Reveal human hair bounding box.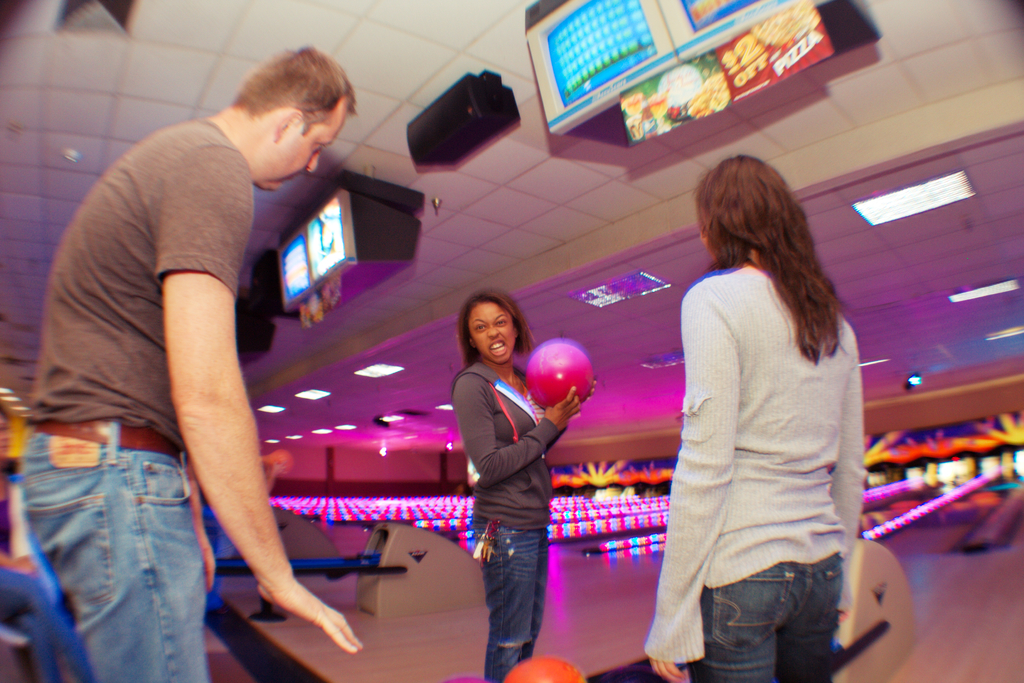
Revealed: (x1=228, y1=42, x2=362, y2=138).
